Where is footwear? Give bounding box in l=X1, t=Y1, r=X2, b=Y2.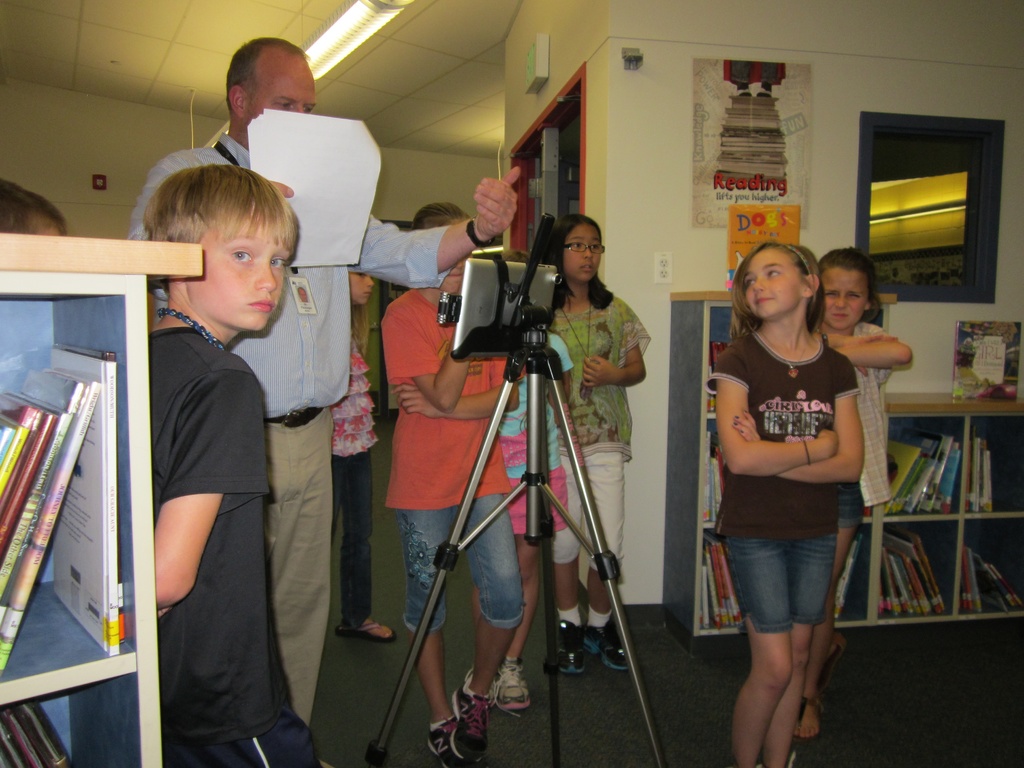
l=464, t=657, r=531, b=717.
